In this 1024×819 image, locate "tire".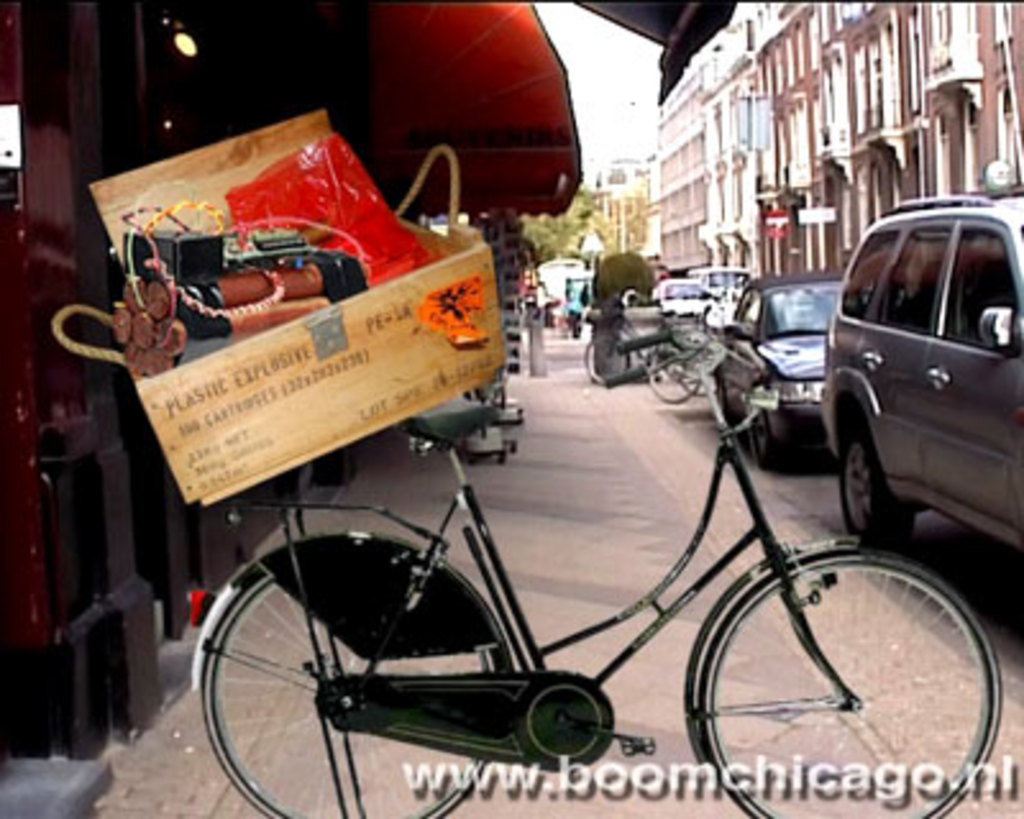
Bounding box: 745, 402, 801, 481.
